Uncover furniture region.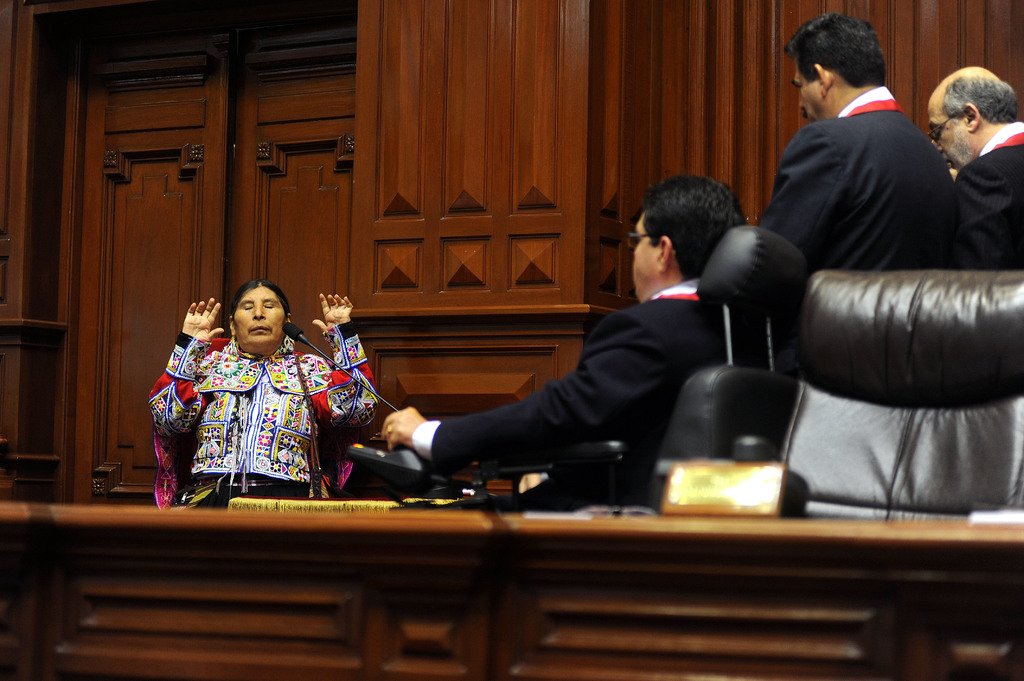
Uncovered: (0, 504, 1023, 680).
